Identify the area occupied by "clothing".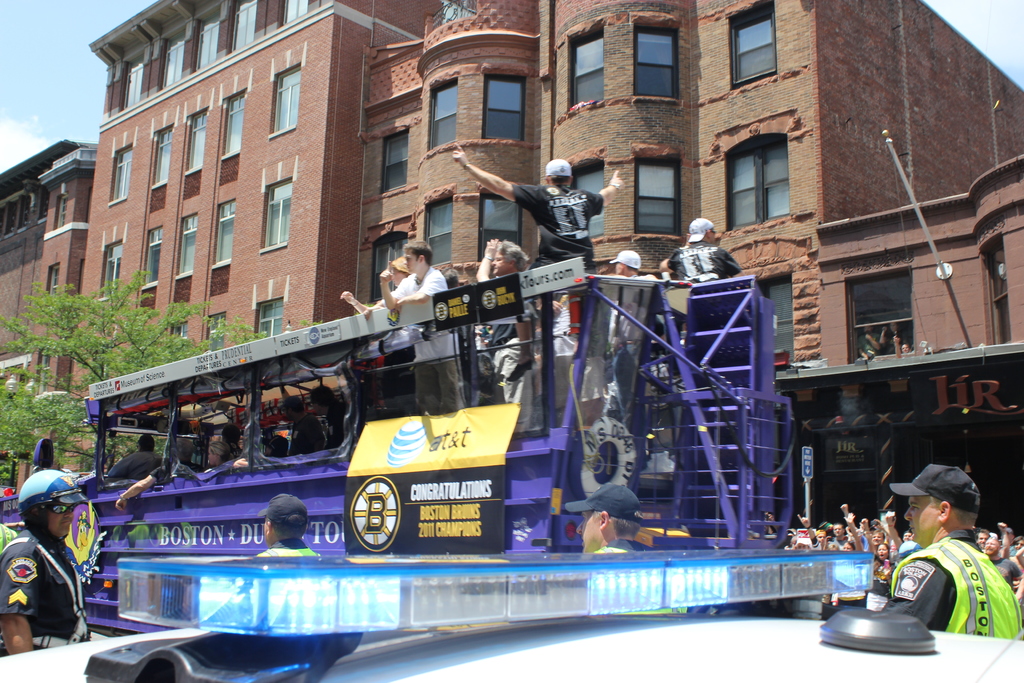
Area: <box>512,185,612,265</box>.
